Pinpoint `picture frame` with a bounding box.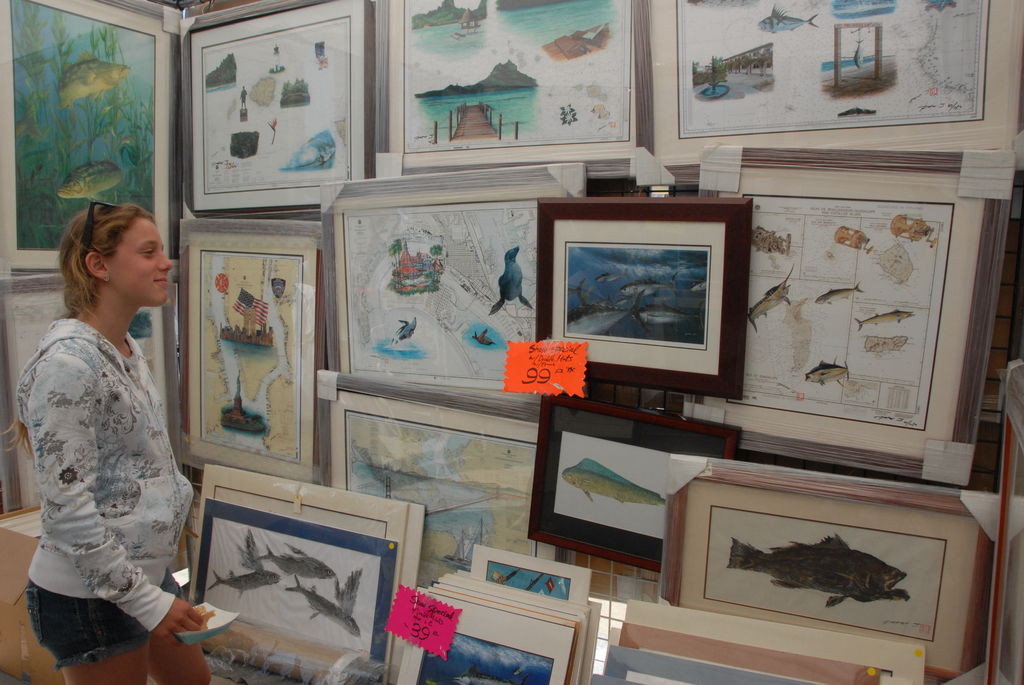
{"x1": 653, "y1": 463, "x2": 1001, "y2": 684}.
